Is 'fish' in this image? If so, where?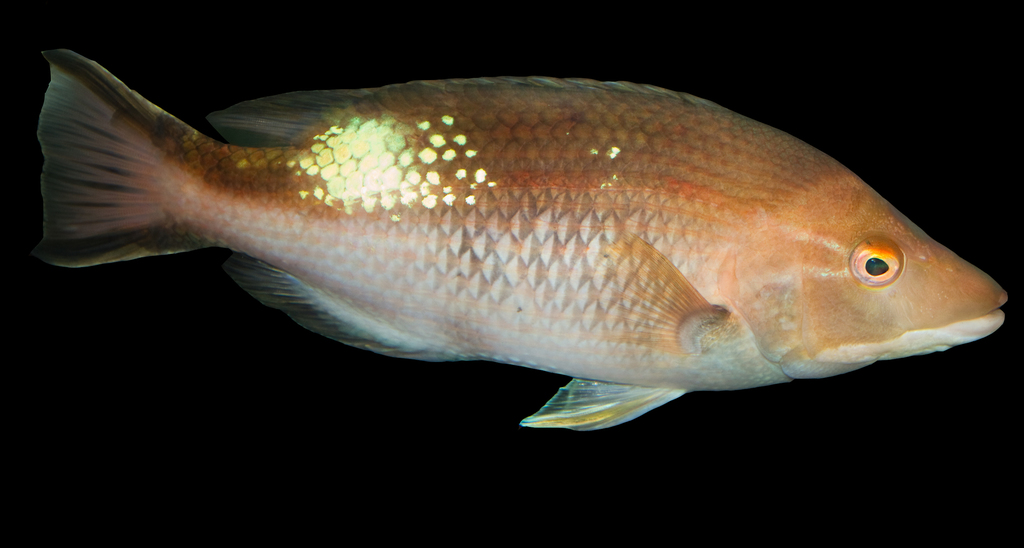
Yes, at crop(39, 45, 1005, 430).
